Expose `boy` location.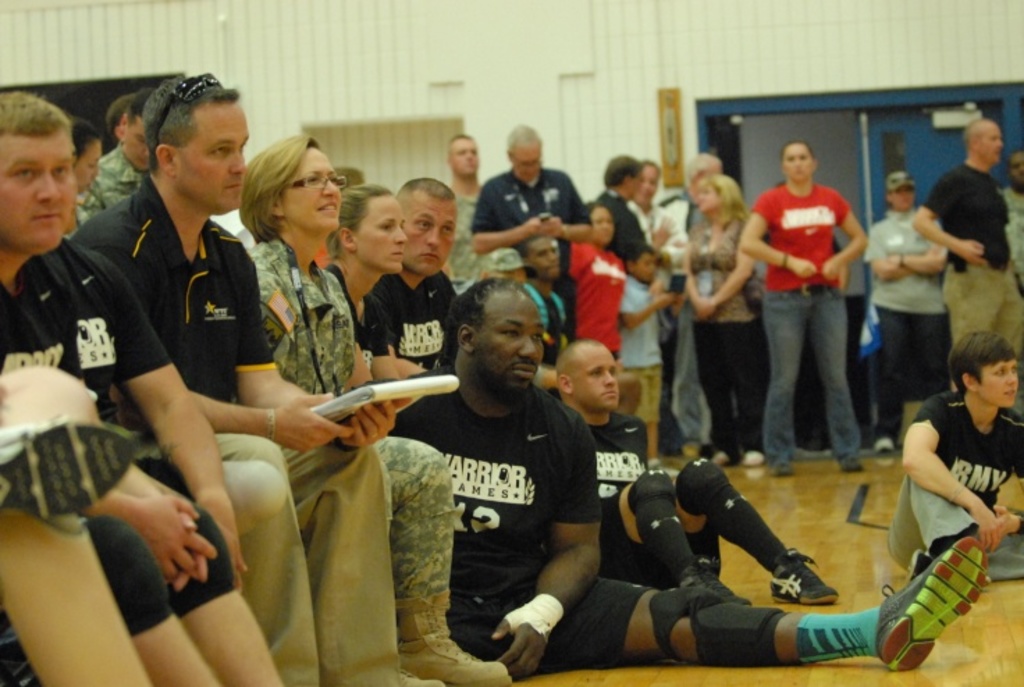
Exposed at (550, 337, 835, 609).
